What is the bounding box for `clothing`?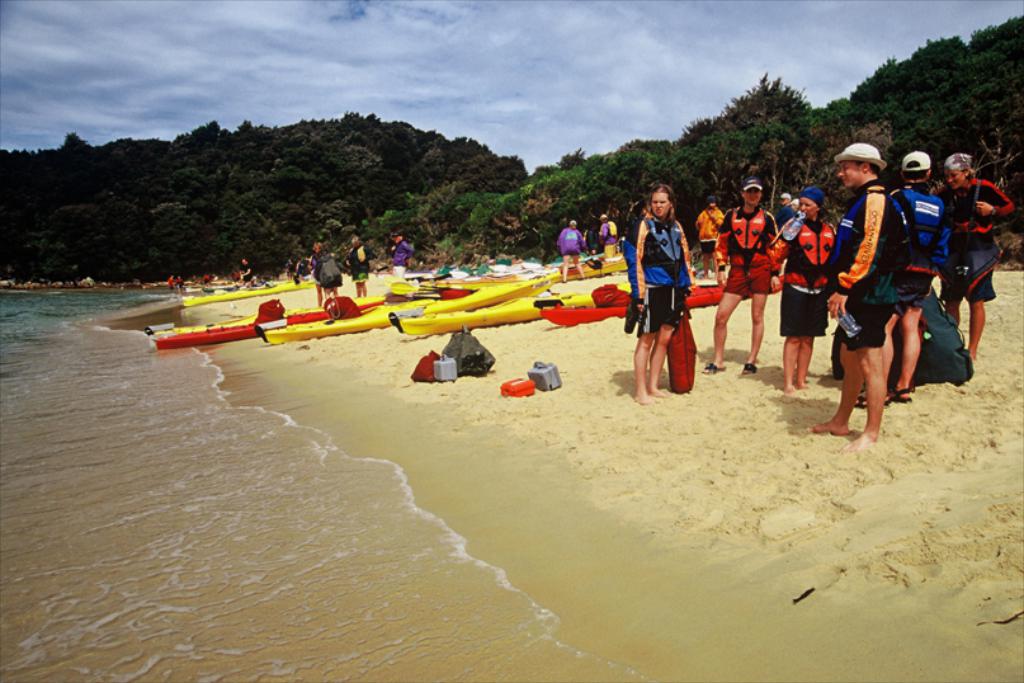
<bbox>307, 250, 326, 284</bbox>.
